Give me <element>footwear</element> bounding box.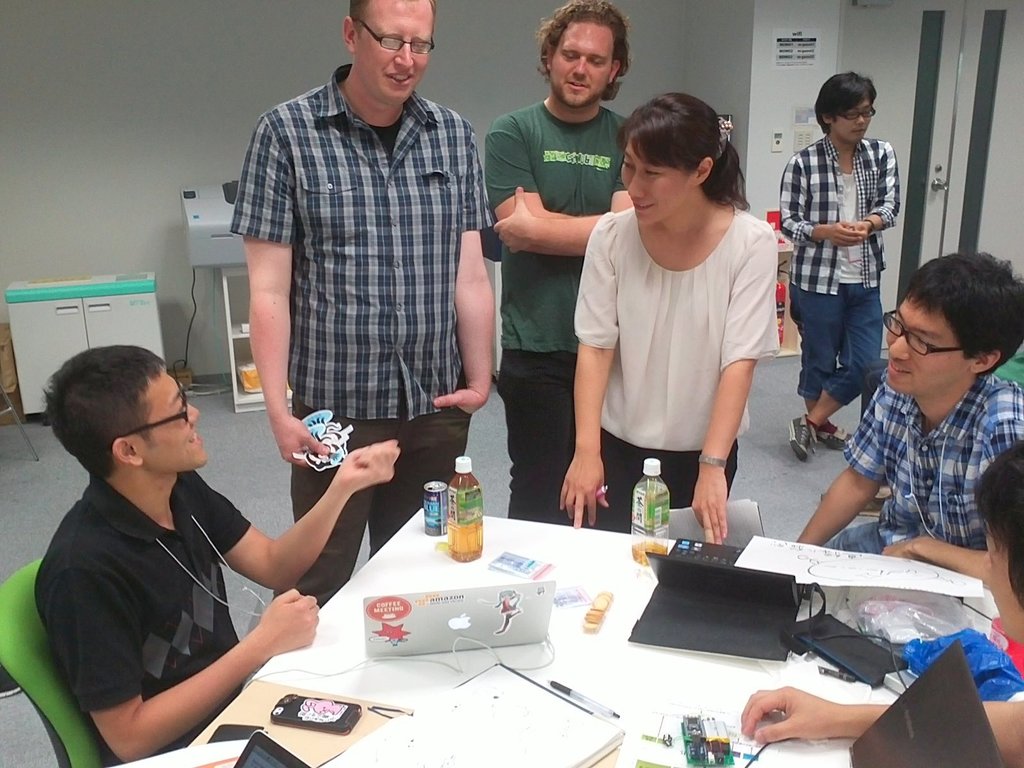
(813,417,851,452).
